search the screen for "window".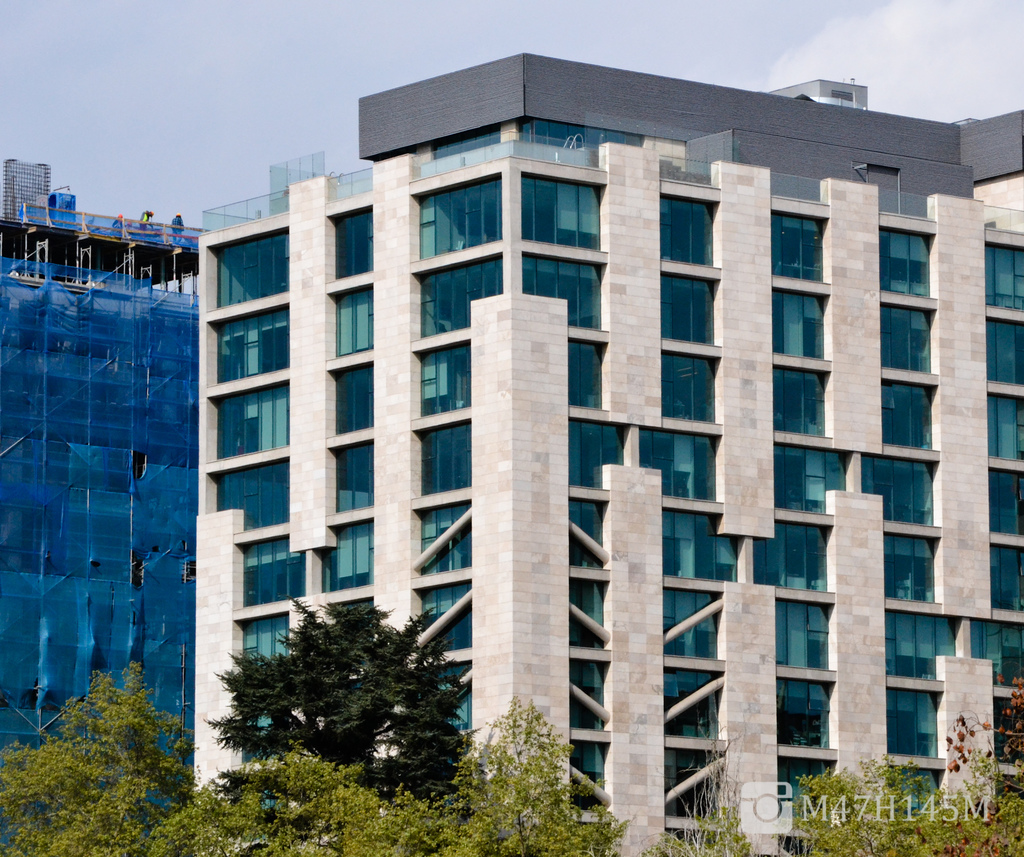
Found at [left=210, top=460, right=291, bottom=527].
